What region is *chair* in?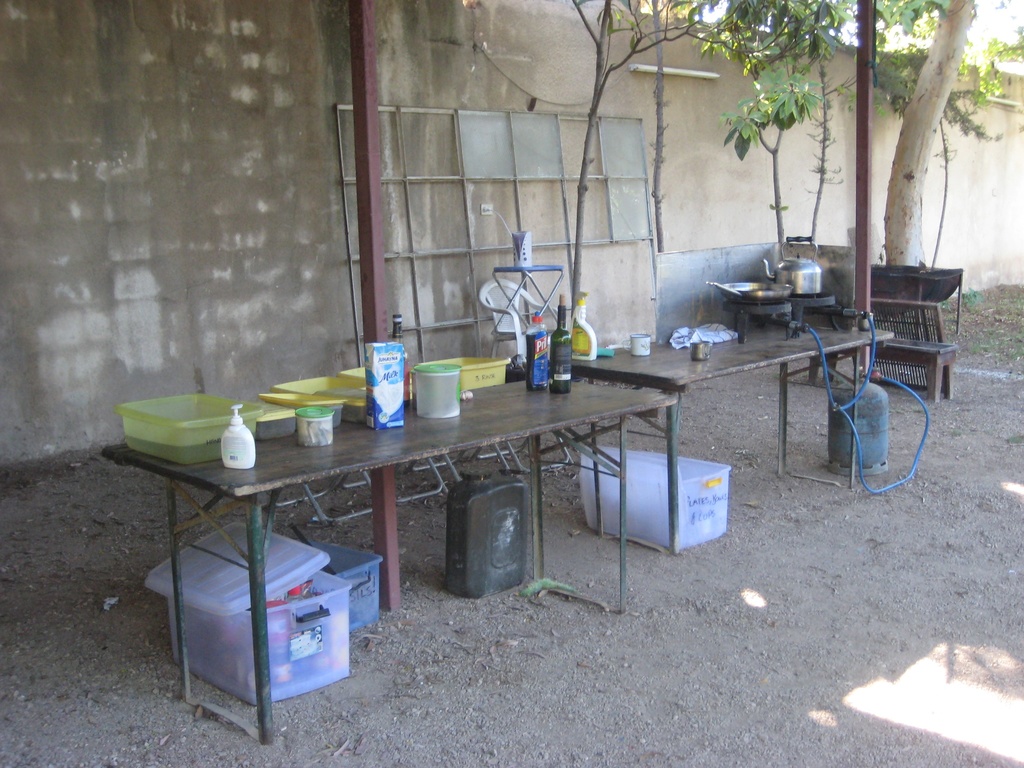
(479, 278, 559, 358).
